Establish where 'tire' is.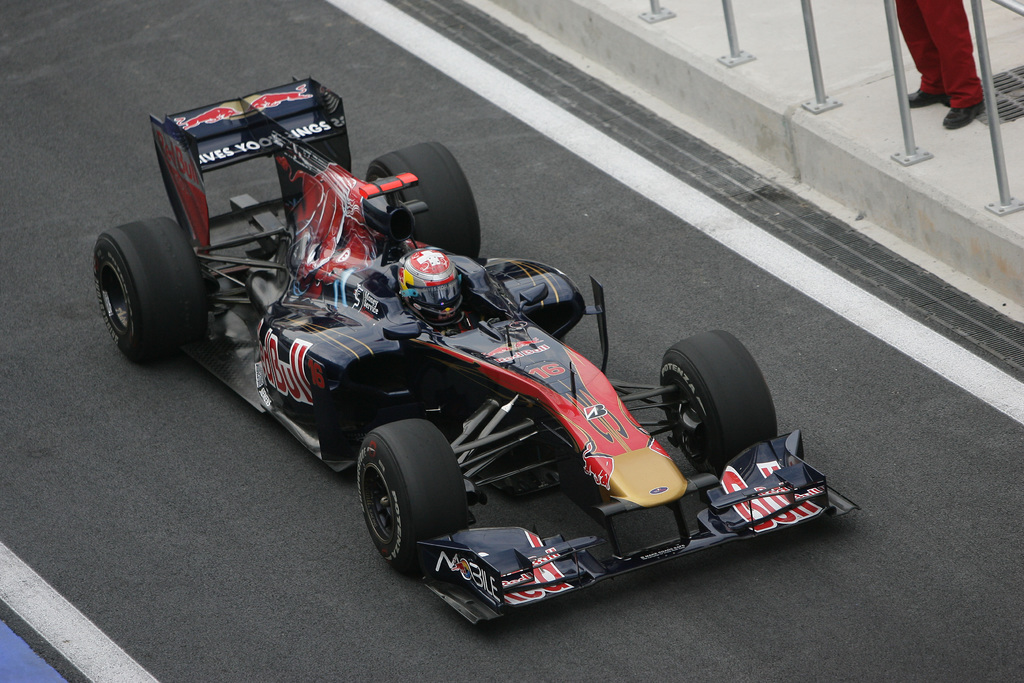
Established at 86:197:202:372.
